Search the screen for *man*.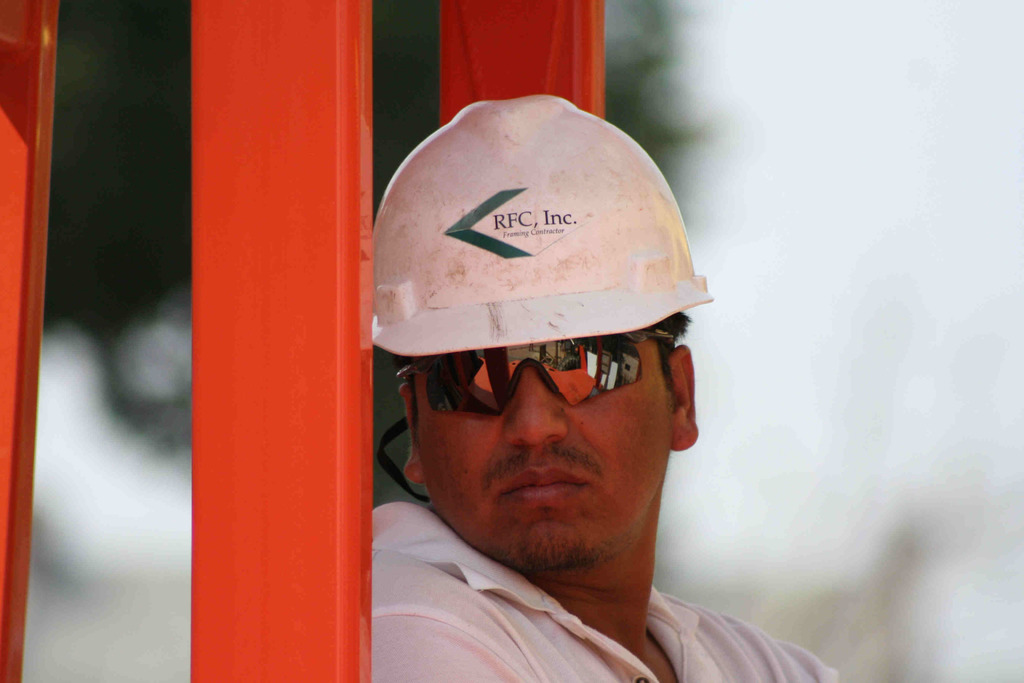
Found at <region>369, 92, 850, 682</region>.
